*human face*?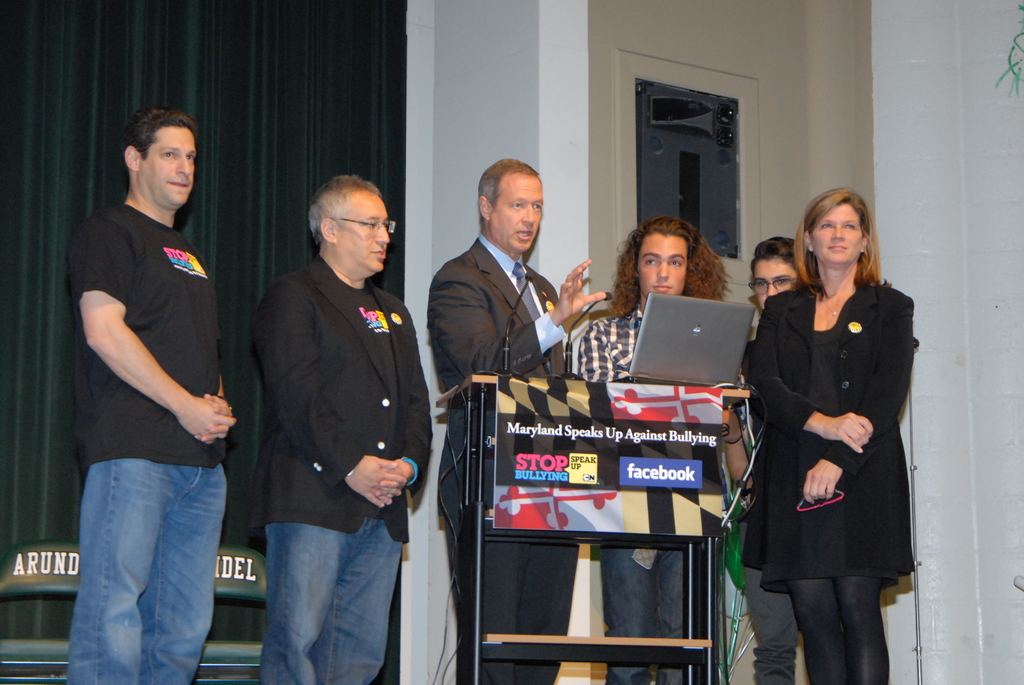
detection(754, 255, 792, 306)
